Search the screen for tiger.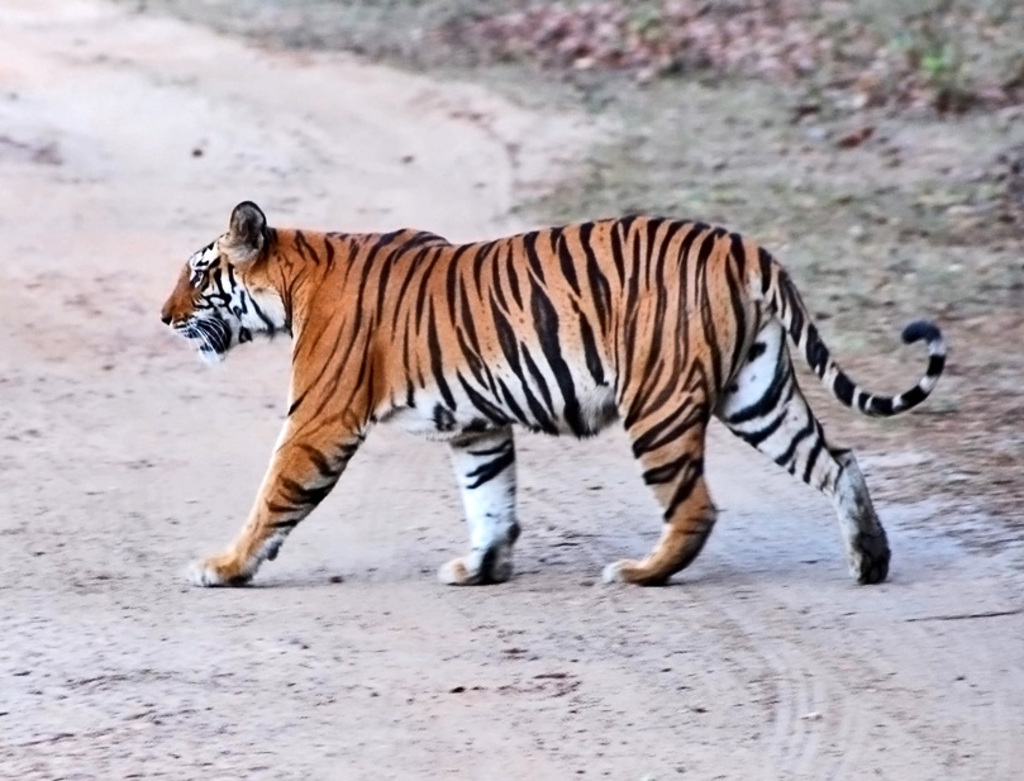
Found at {"left": 159, "top": 200, "right": 947, "bottom": 585}.
